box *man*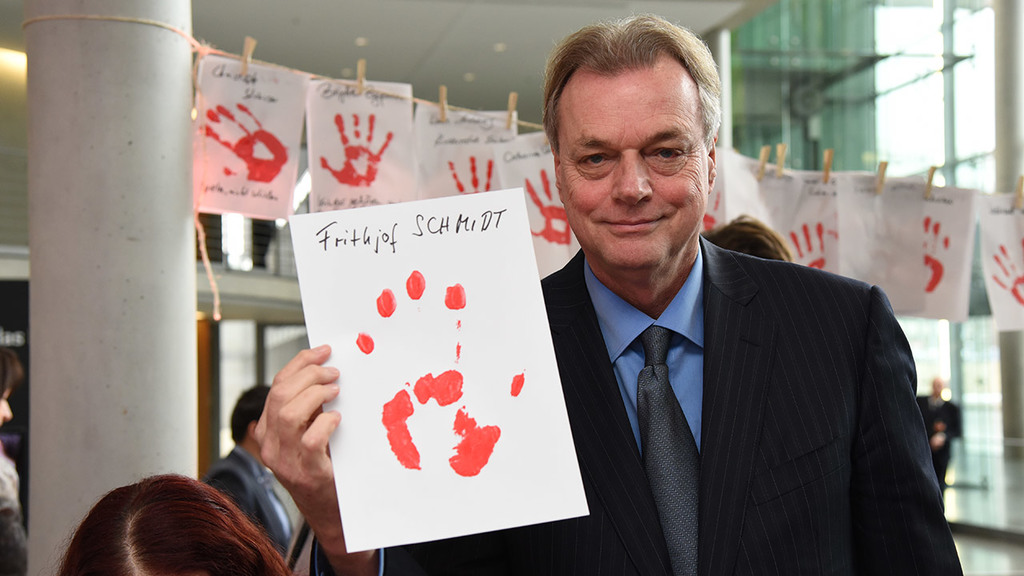
(x1=201, y1=384, x2=294, y2=564)
